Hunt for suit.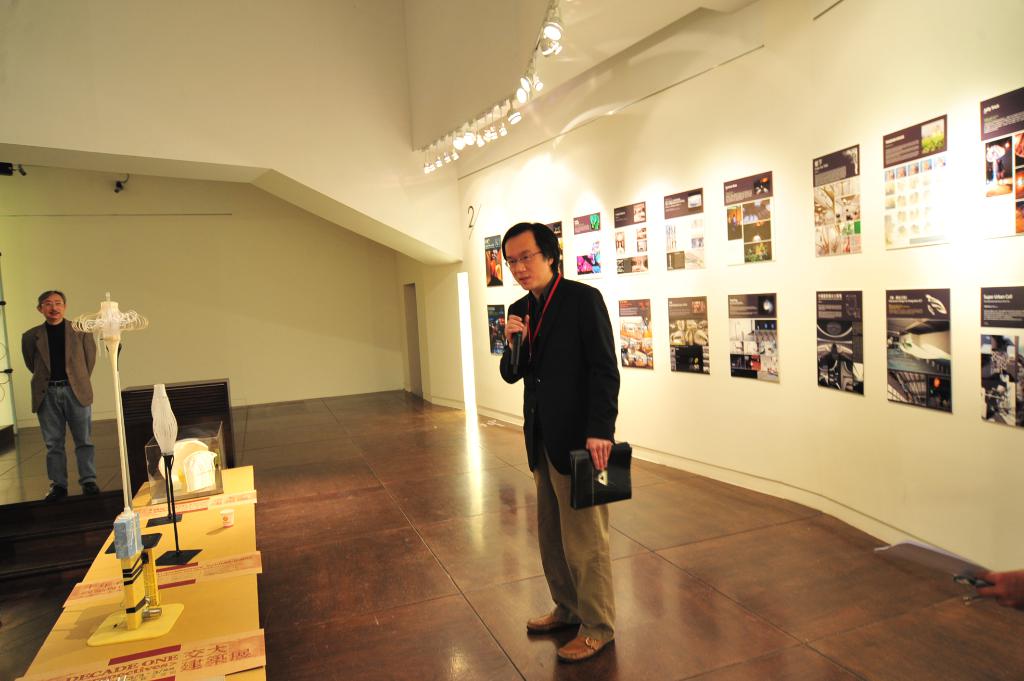
Hunted down at BBox(19, 319, 98, 490).
